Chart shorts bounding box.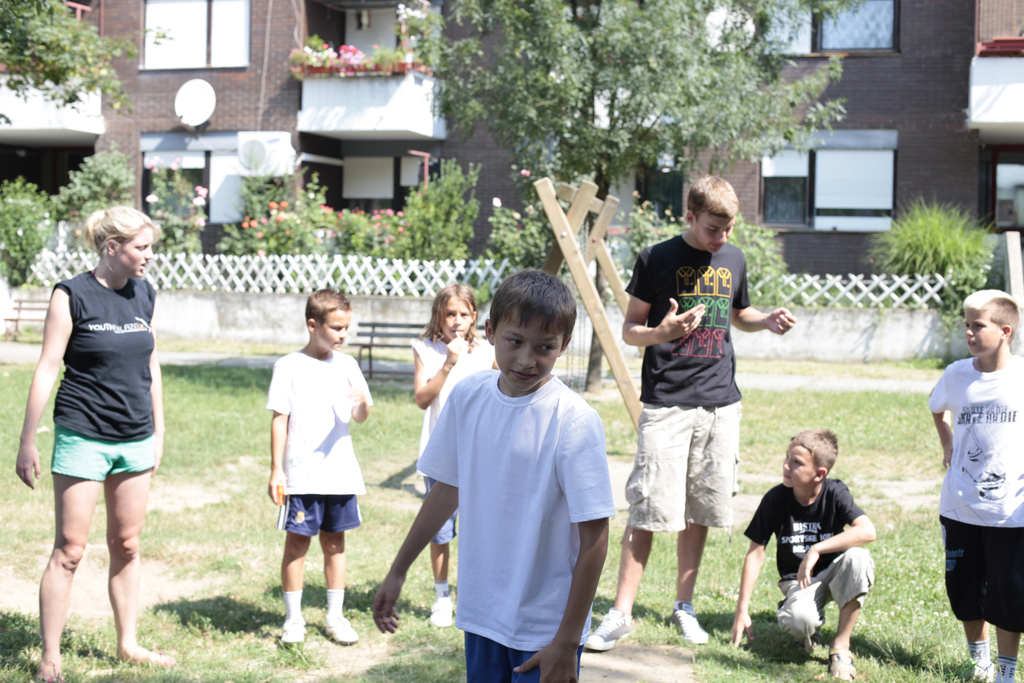
Charted: <bbox>274, 493, 361, 536</bbox>.
